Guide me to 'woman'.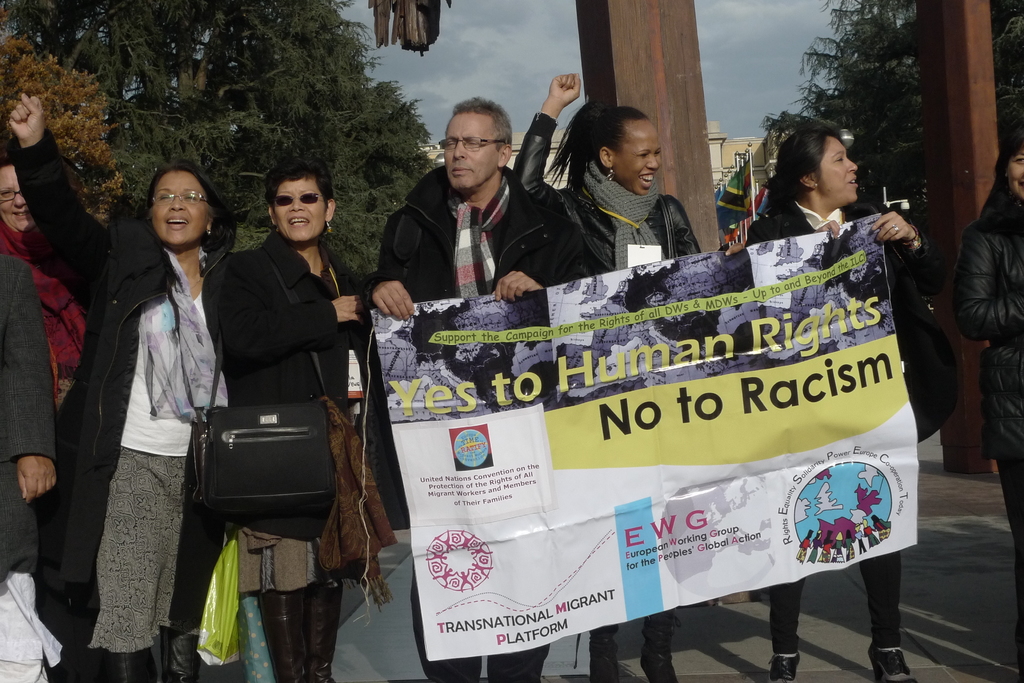
Guidance: (x1=210, y1=160, x2=374, y2=682).
